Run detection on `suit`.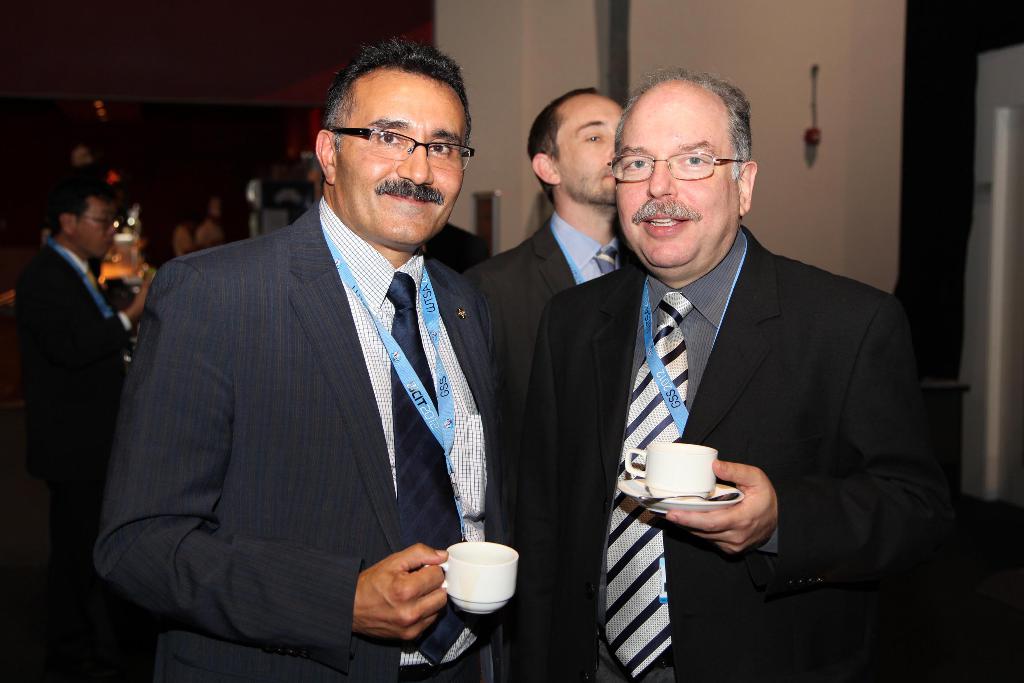
Result: rect(502, 223, 950, 682).
